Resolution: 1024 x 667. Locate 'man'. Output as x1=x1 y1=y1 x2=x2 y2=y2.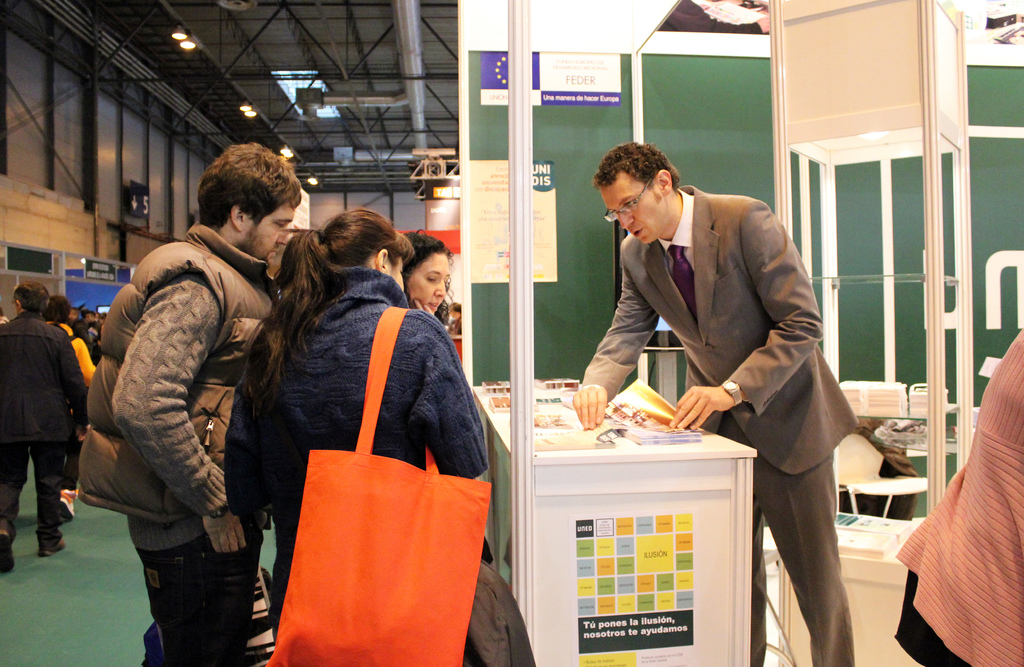
x1=76 y1=140 x2=307 y2=666.
